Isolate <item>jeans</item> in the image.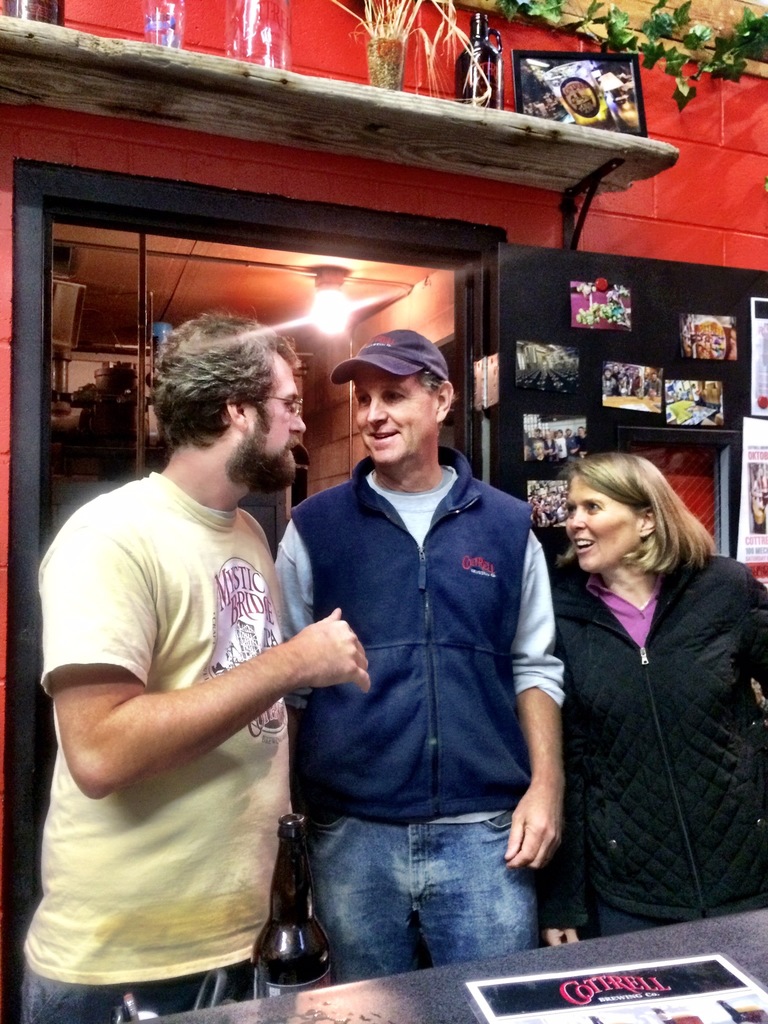
Isolated region: [x1=588, y1=908, x2=652, y2=940].
